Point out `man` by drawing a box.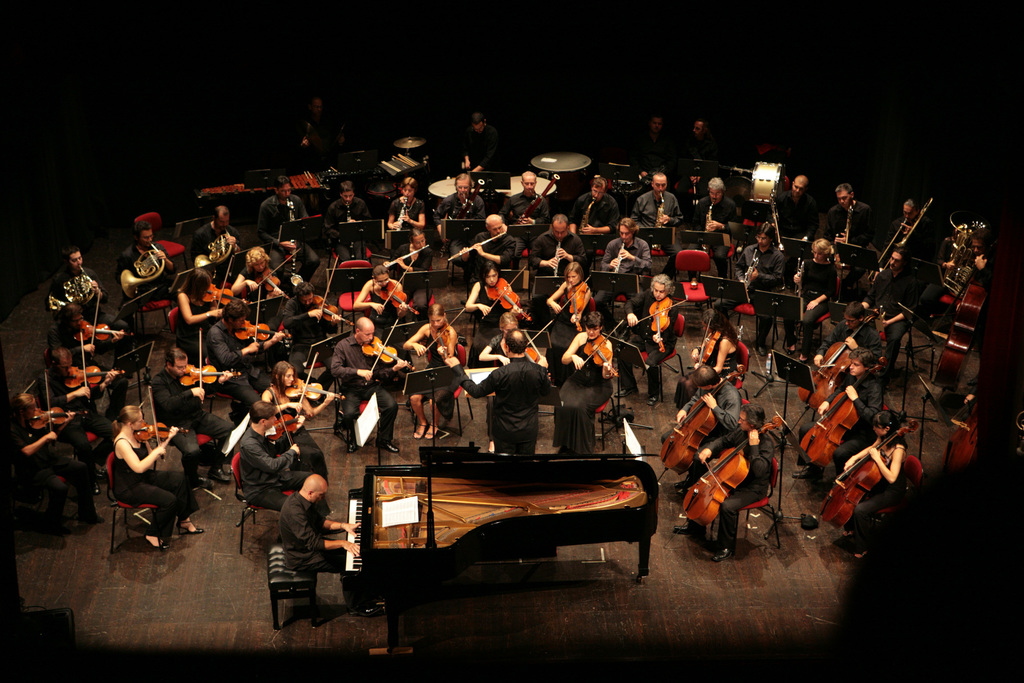
box=[253, 175, 322, 288].
